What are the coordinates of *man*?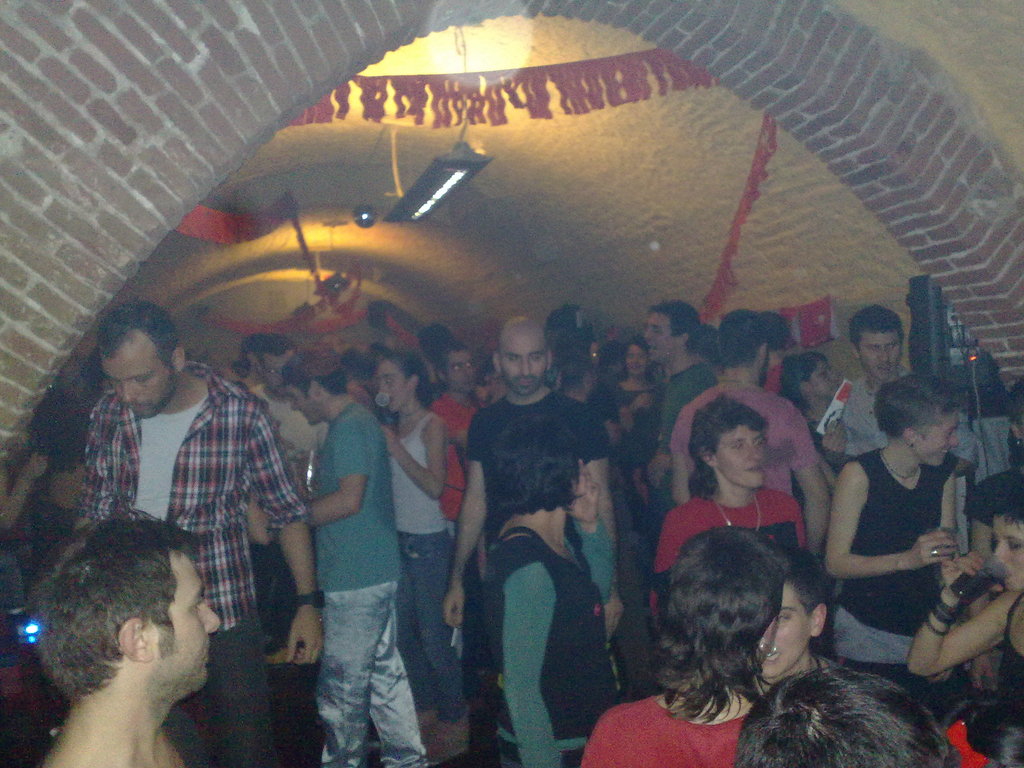
284/347/427/767.
